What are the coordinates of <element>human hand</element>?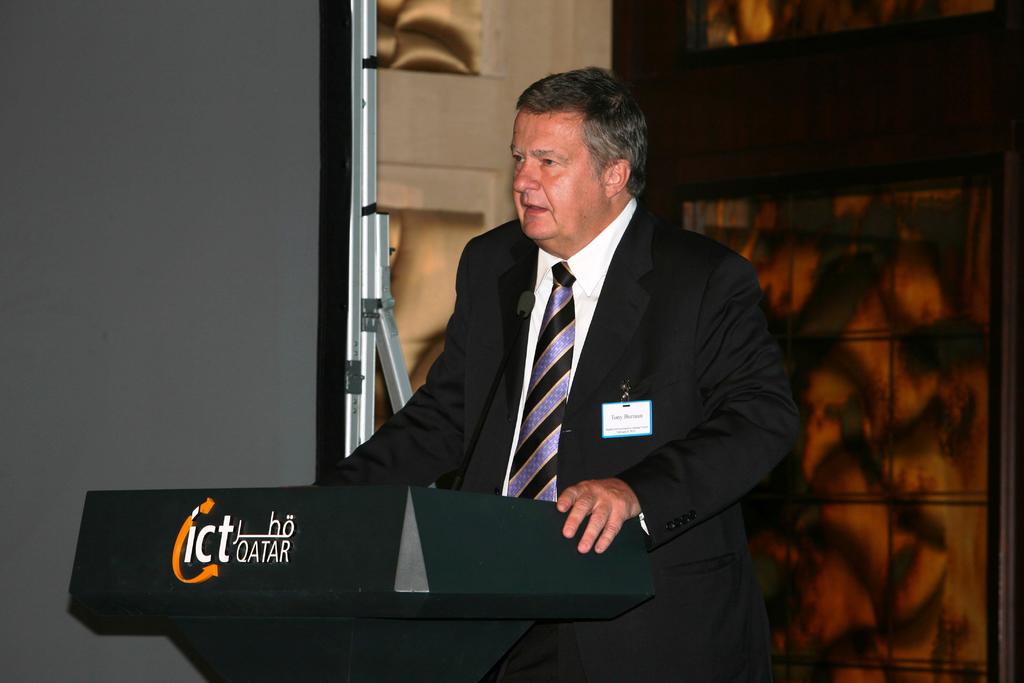
region(561, 477, 651, 557).
